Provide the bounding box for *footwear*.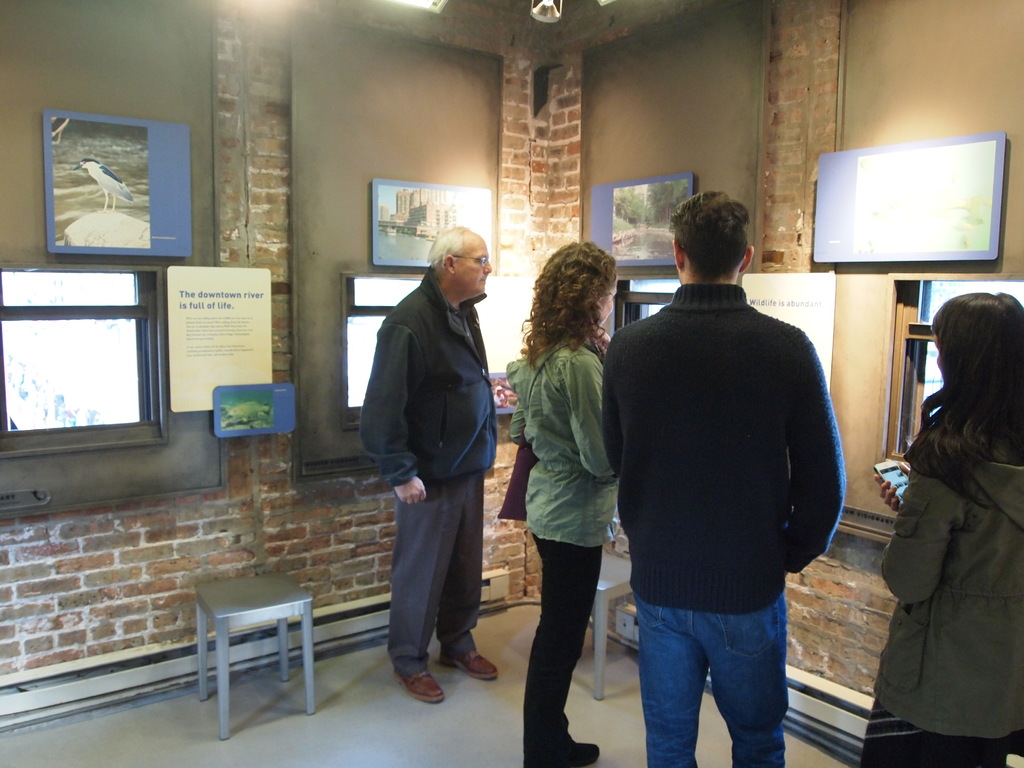
[left=440, top=645, right=502, bottom=686].
